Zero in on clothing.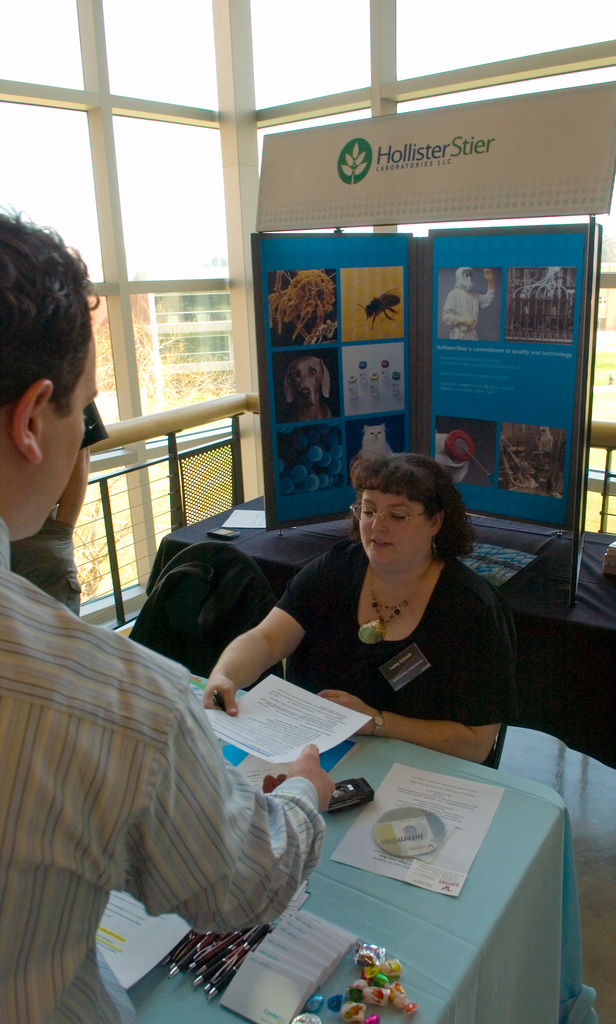
Zeroed in: rect(257, 535, 511, 764).
